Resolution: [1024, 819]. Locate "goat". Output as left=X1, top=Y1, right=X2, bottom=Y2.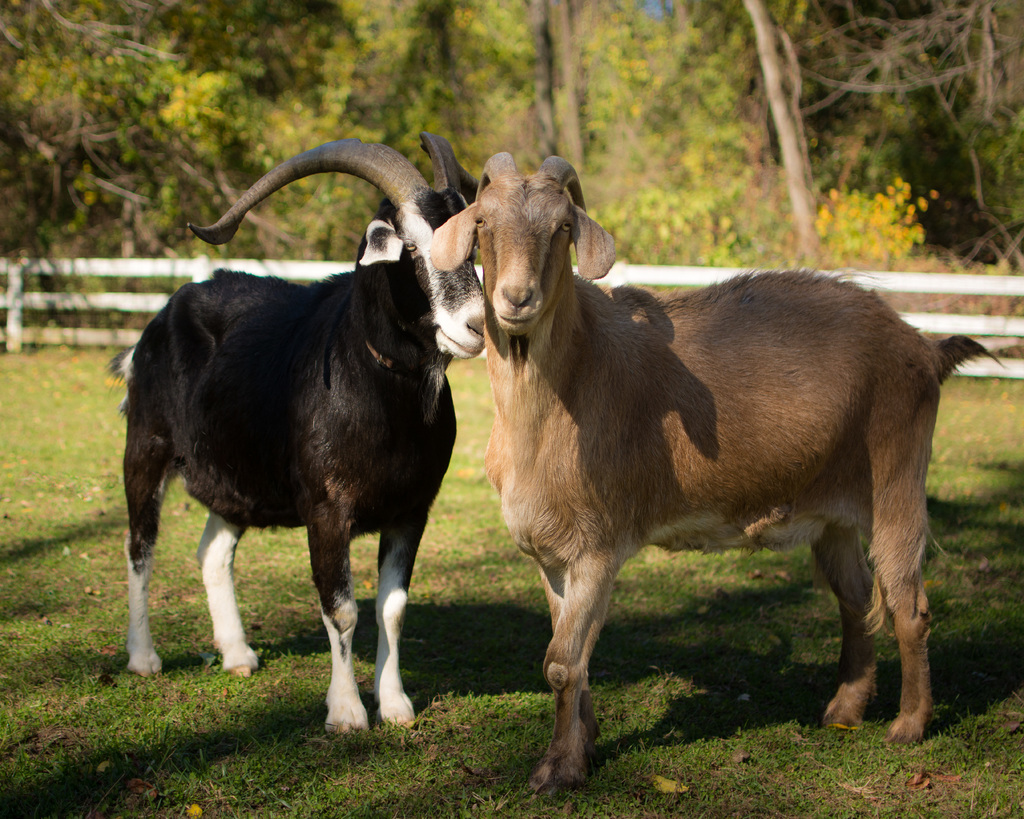
left=425, top=150, right=1011, bottom=797.
